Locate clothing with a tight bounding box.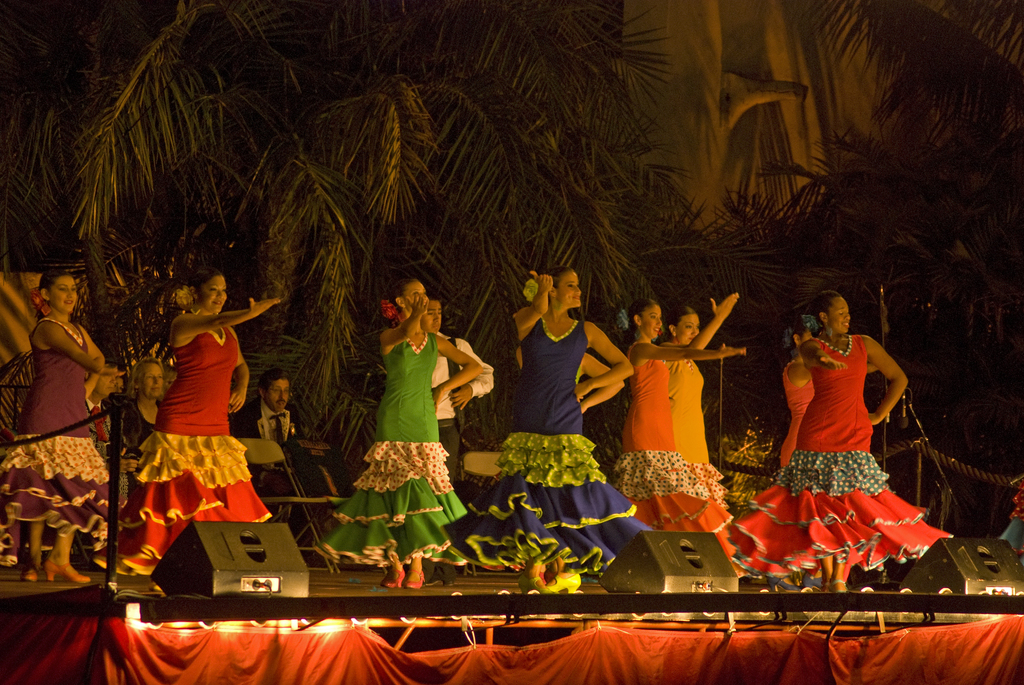
(434, 333, 489, 475).
